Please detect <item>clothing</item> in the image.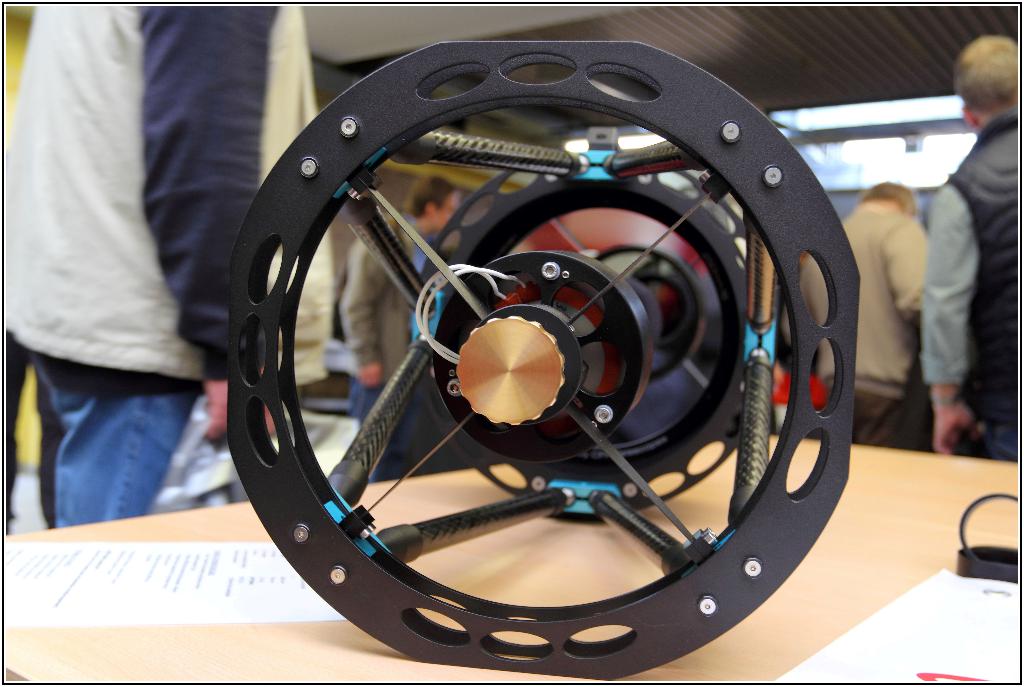
[x1=337, y1=206, x2=445, y2=485].
